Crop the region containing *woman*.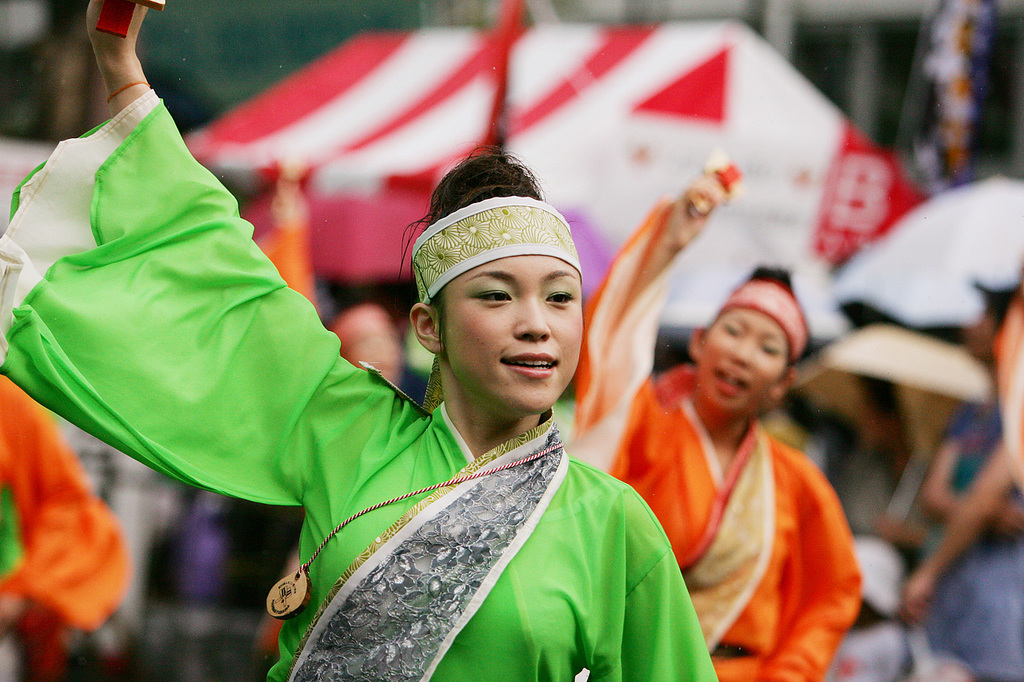
Crop region: 0, 0, 718, 681.
